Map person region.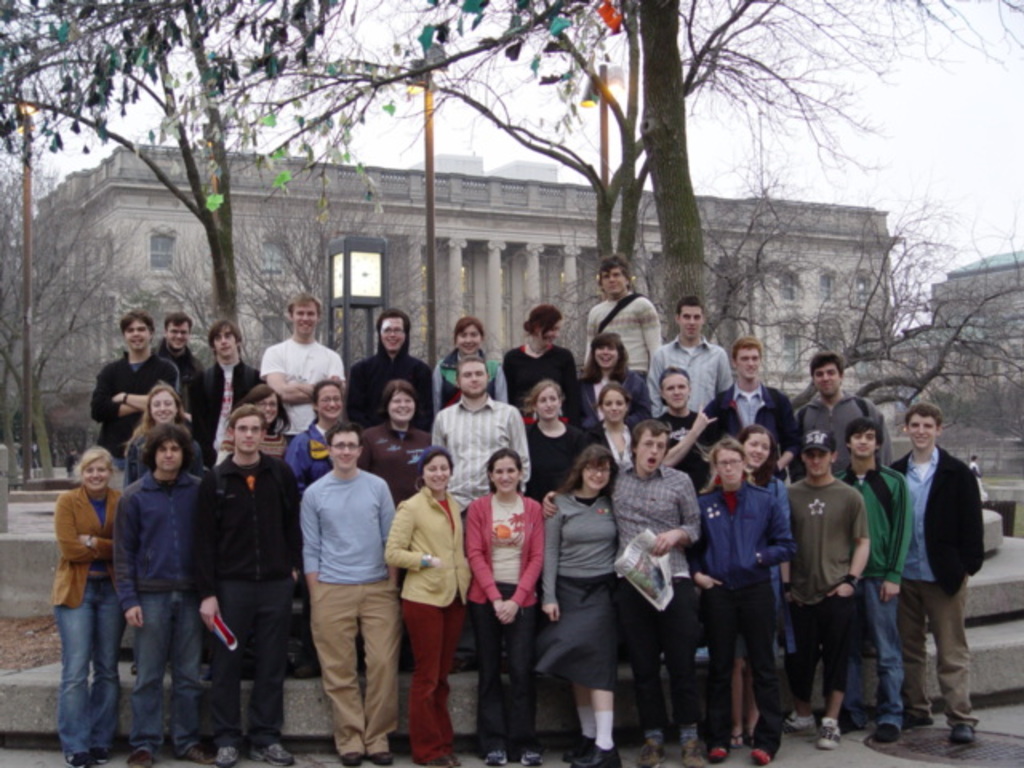
Mapped to rect(898, 390, 994, 734).
